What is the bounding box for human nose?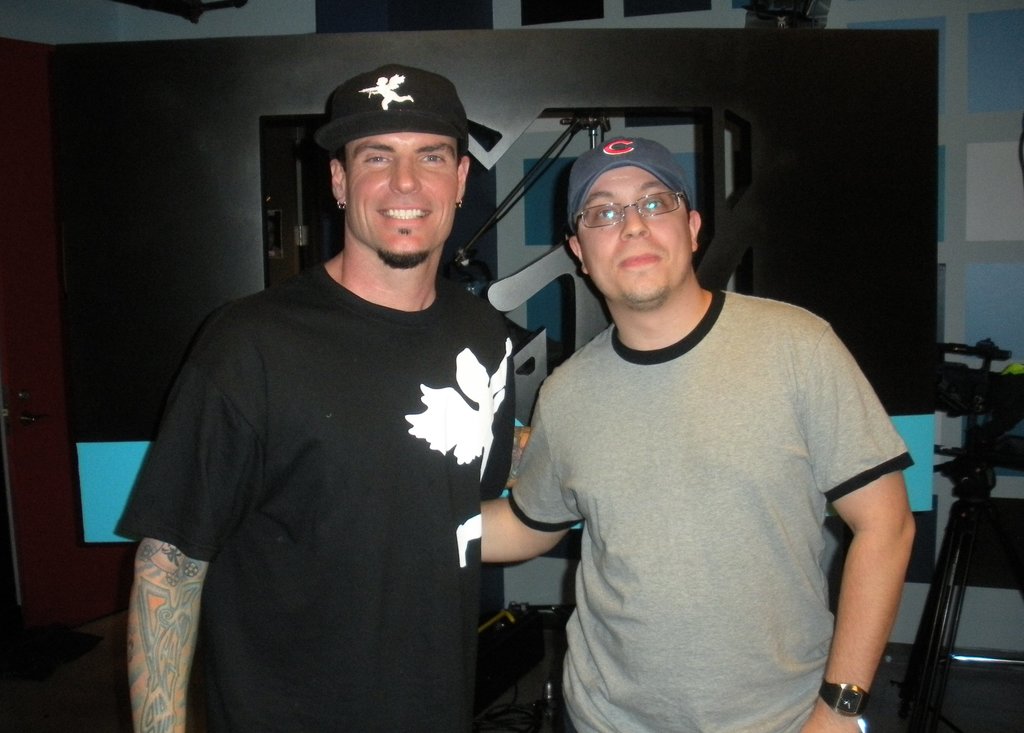
[390,154,420,195].
